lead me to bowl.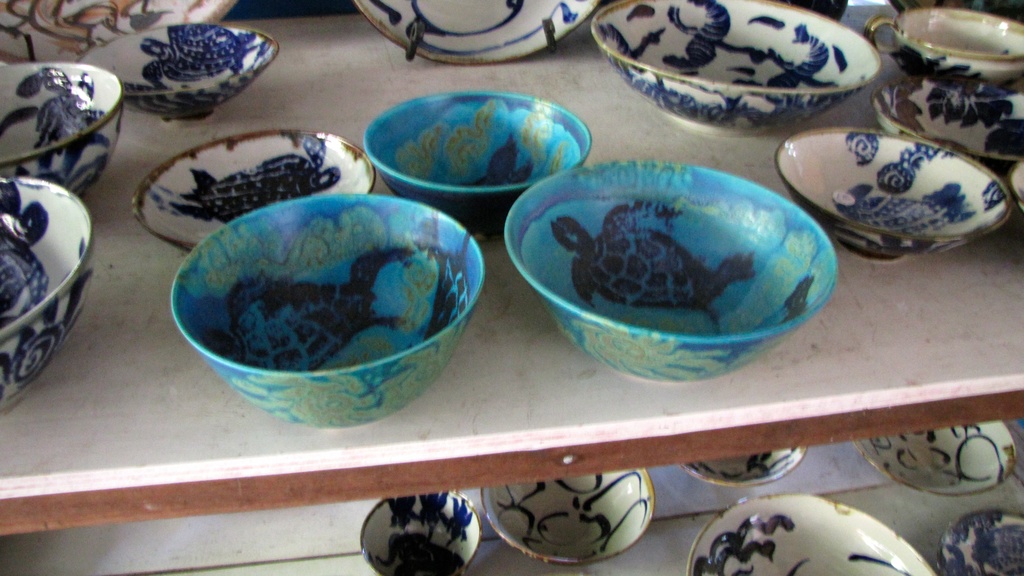
Lead to locate(82, 22, 276, 123).
